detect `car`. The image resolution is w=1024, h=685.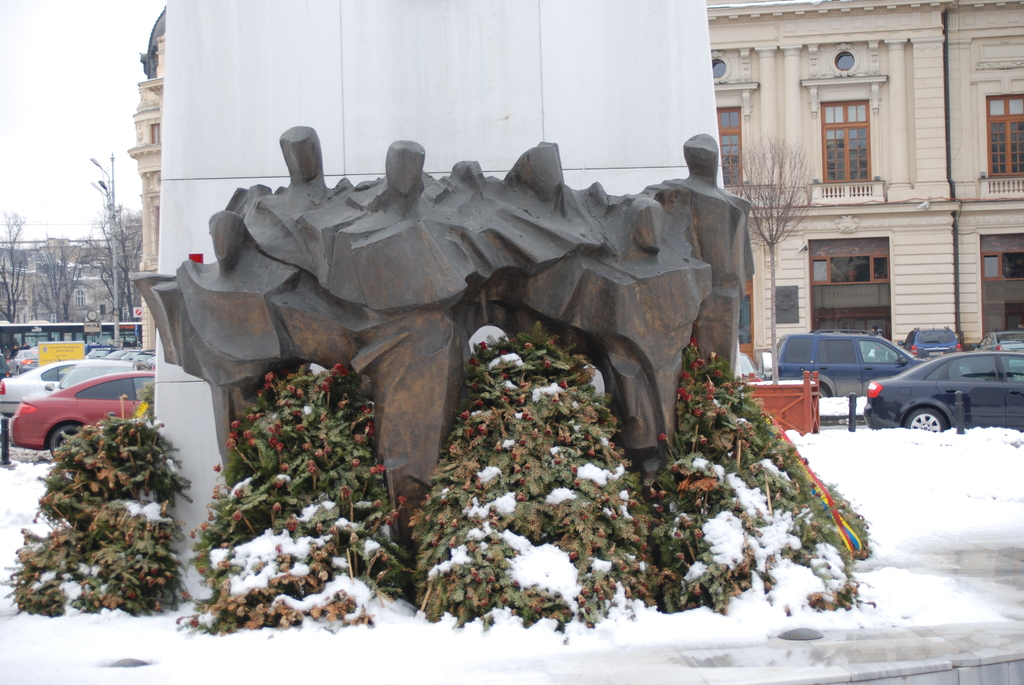
<bbox>865, 351, 1023, 432</bbox>.
